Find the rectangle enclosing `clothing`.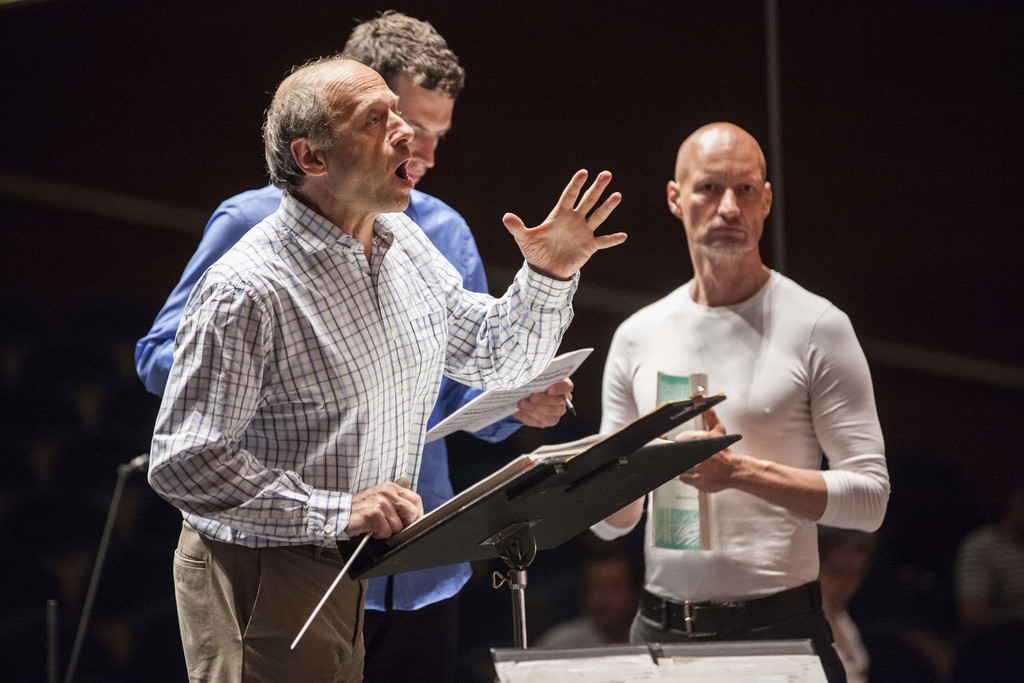
locate(147, 182, 580, 682).
